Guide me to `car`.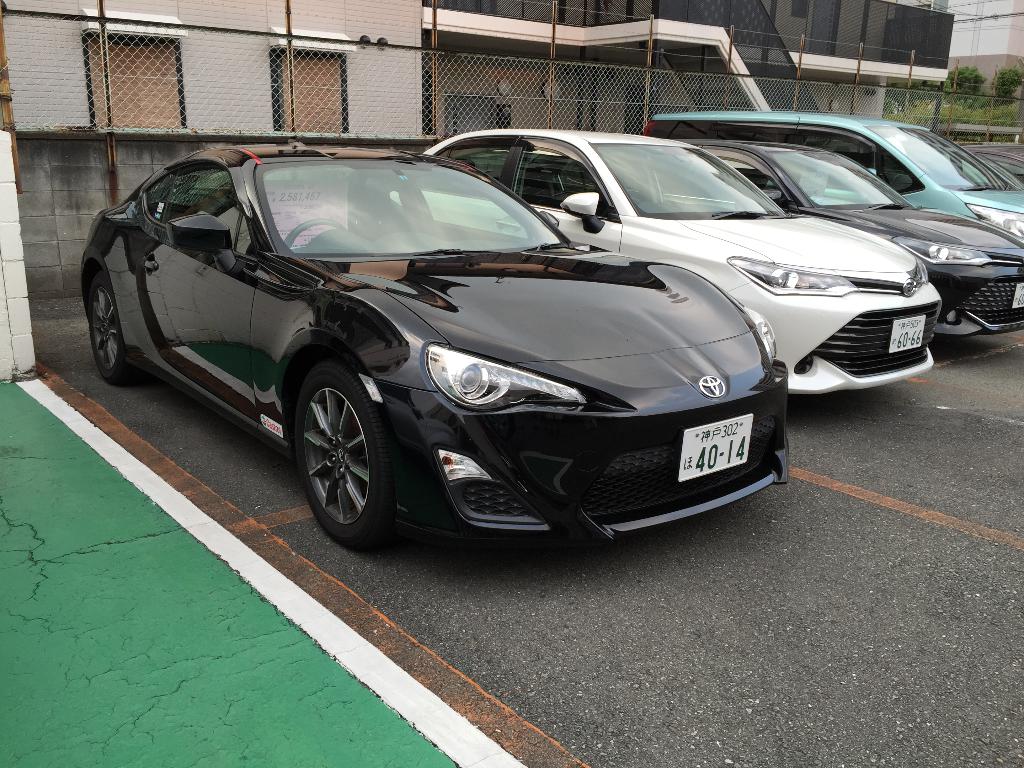
Guidance: {"left": 650, "top": 109, "right": 1023, "bottom": 244}.
